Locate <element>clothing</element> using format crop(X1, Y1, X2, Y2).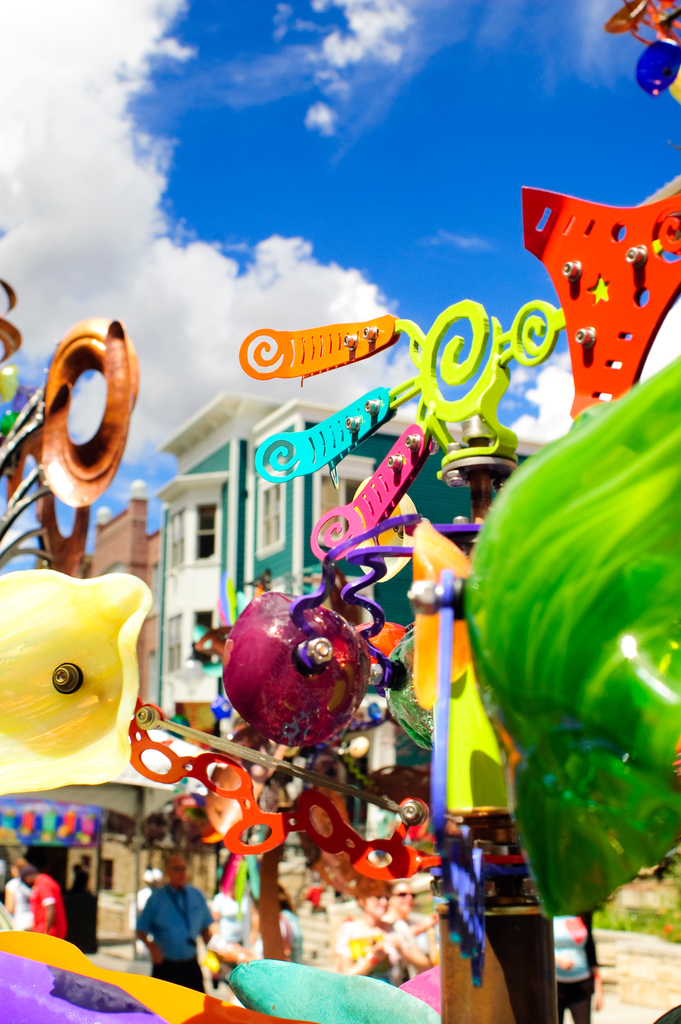
crop(284, 908, 309, 961).
